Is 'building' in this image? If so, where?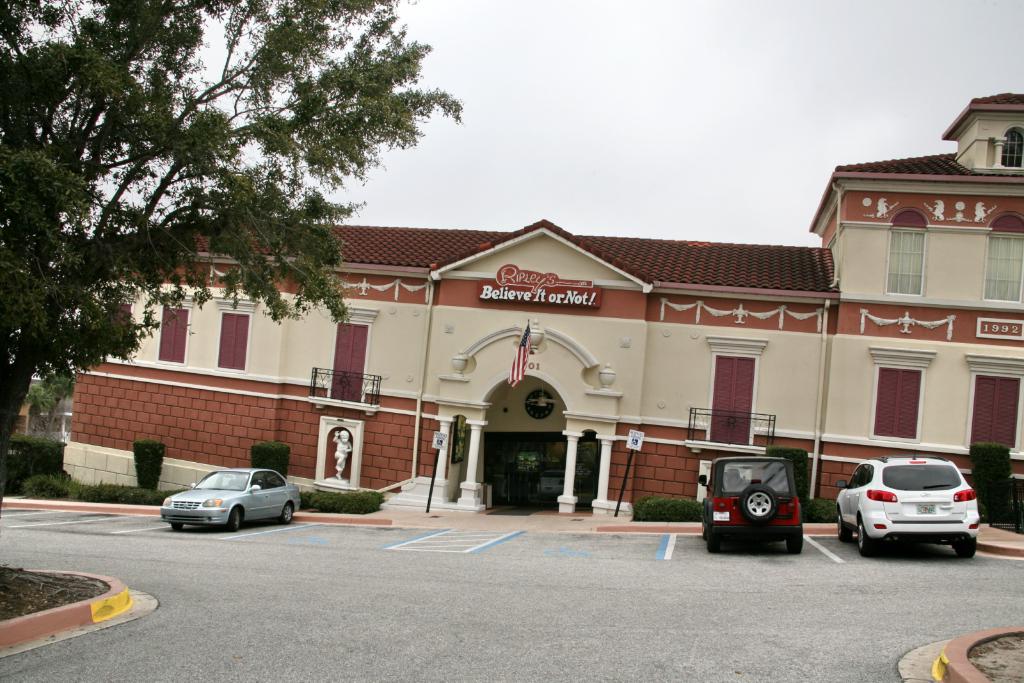
Yes, at x1=60, y1=84, x2=1022, y2=540.
